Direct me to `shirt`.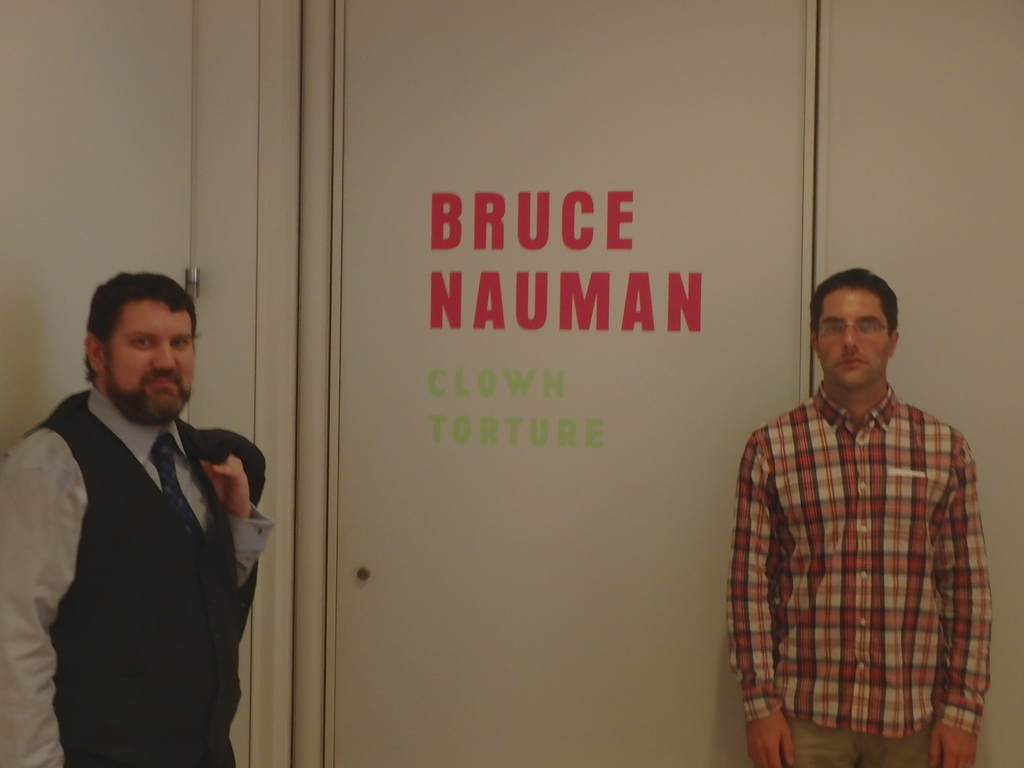
Direction: (left=2, top=385, right=277, bottom=767).
